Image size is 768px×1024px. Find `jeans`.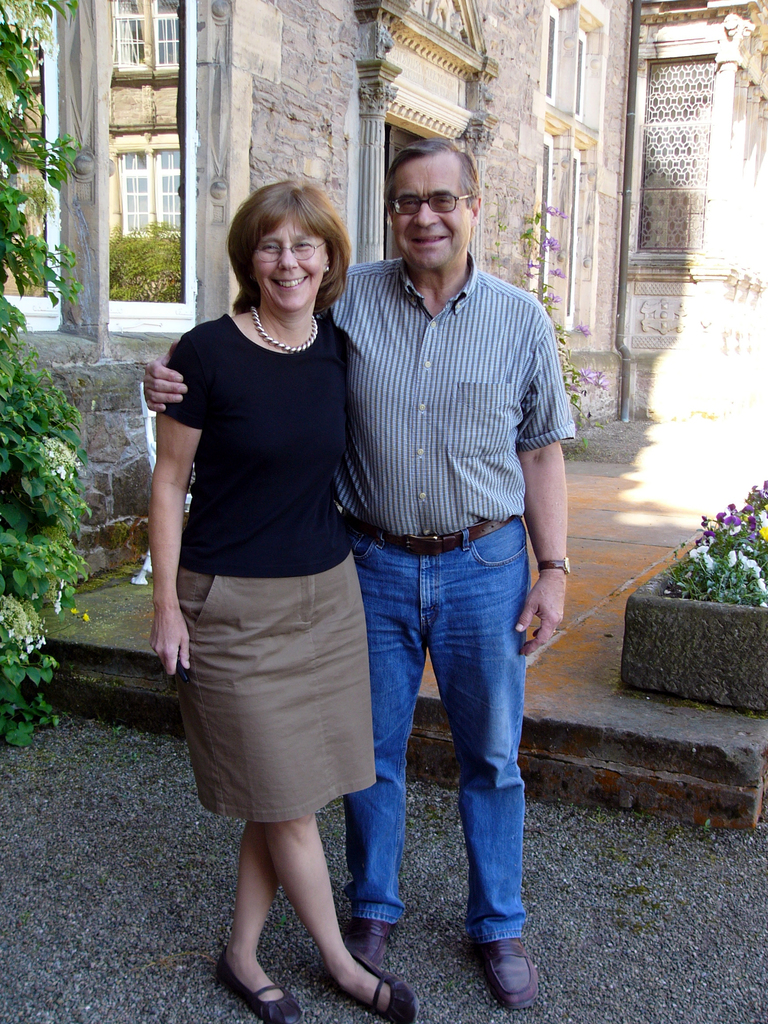
select_region(334, 527, 547, 977).
